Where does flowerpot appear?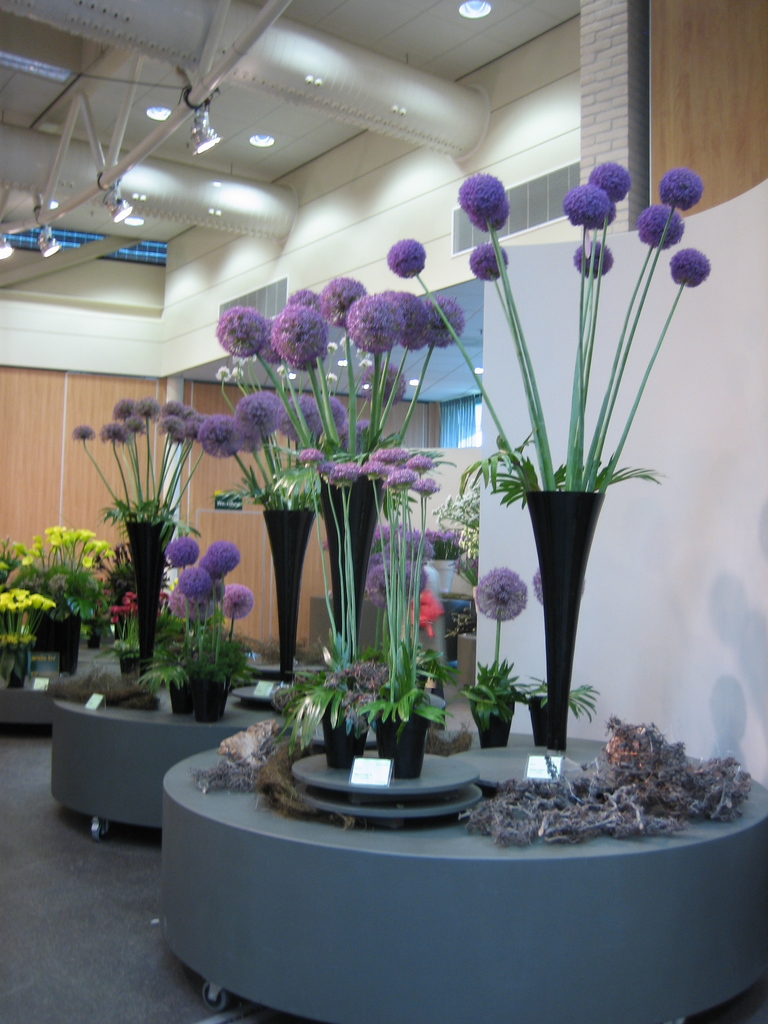
Appears at BBox(262, 505, 312, 682).
